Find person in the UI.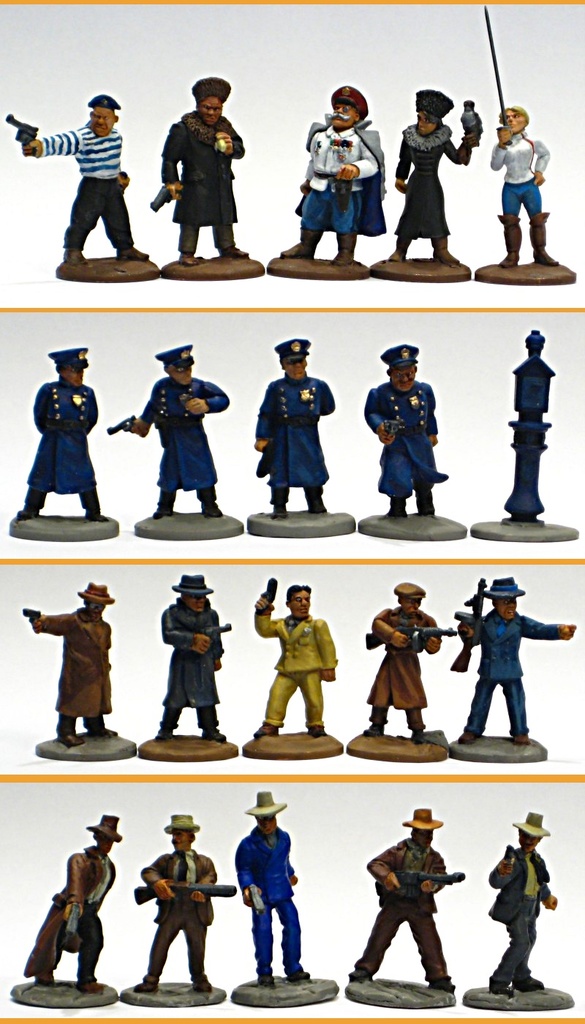
UI element at rect(29, 816, 125, 987).
